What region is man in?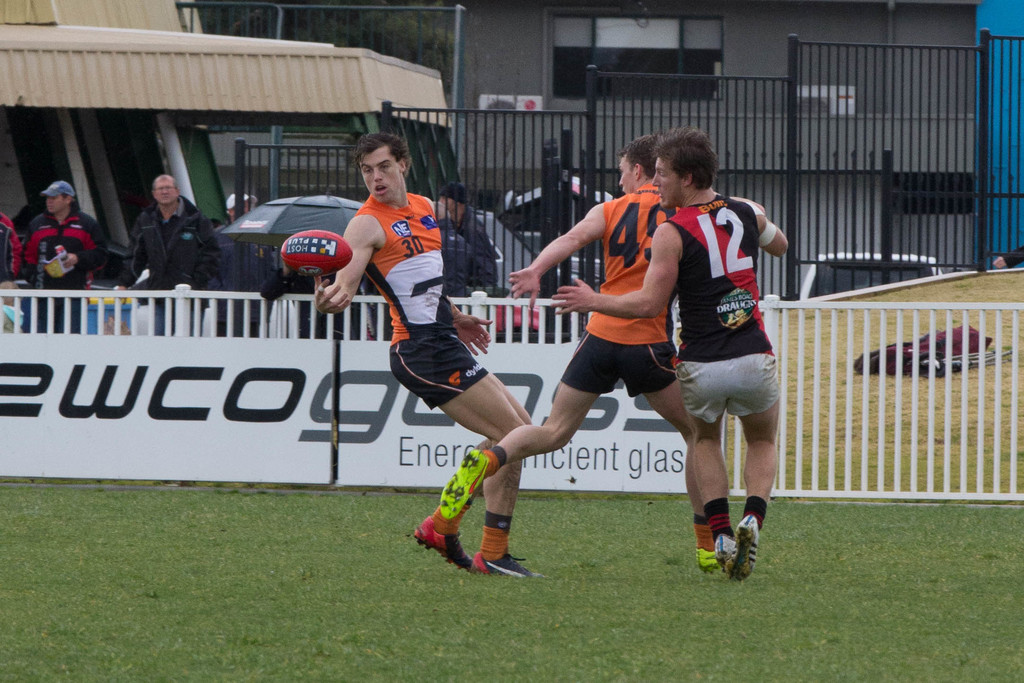
Rect(20, 182, 108, 304).
